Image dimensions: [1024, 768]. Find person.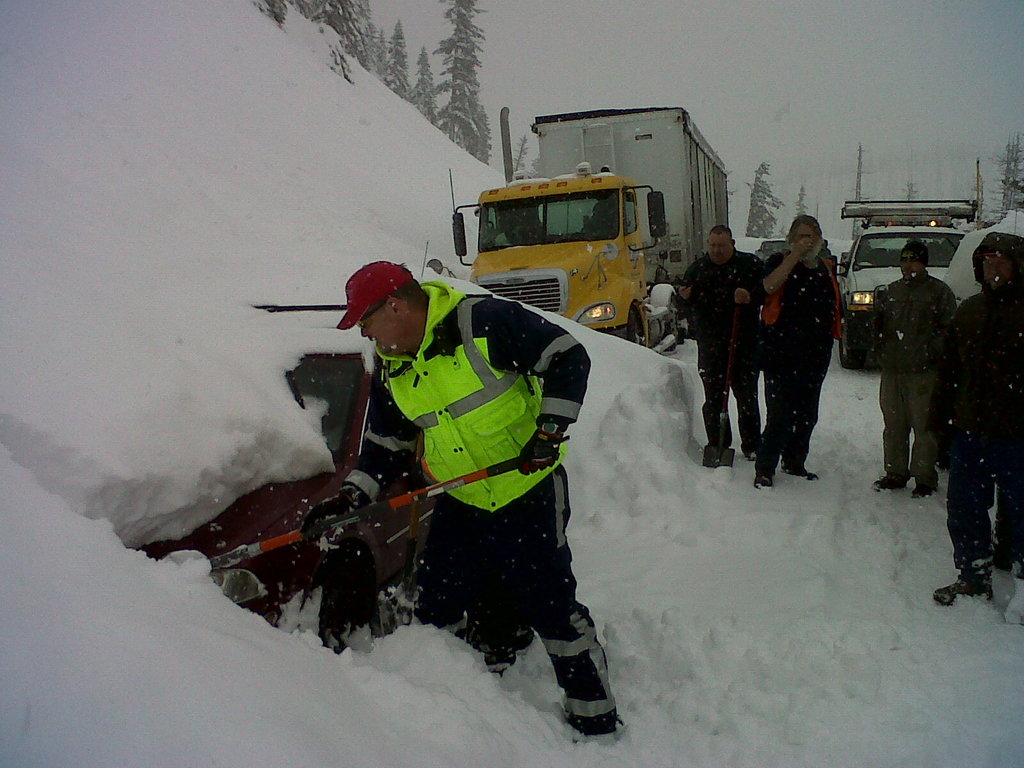
left=870, top=240, right=957, bottom=498.
